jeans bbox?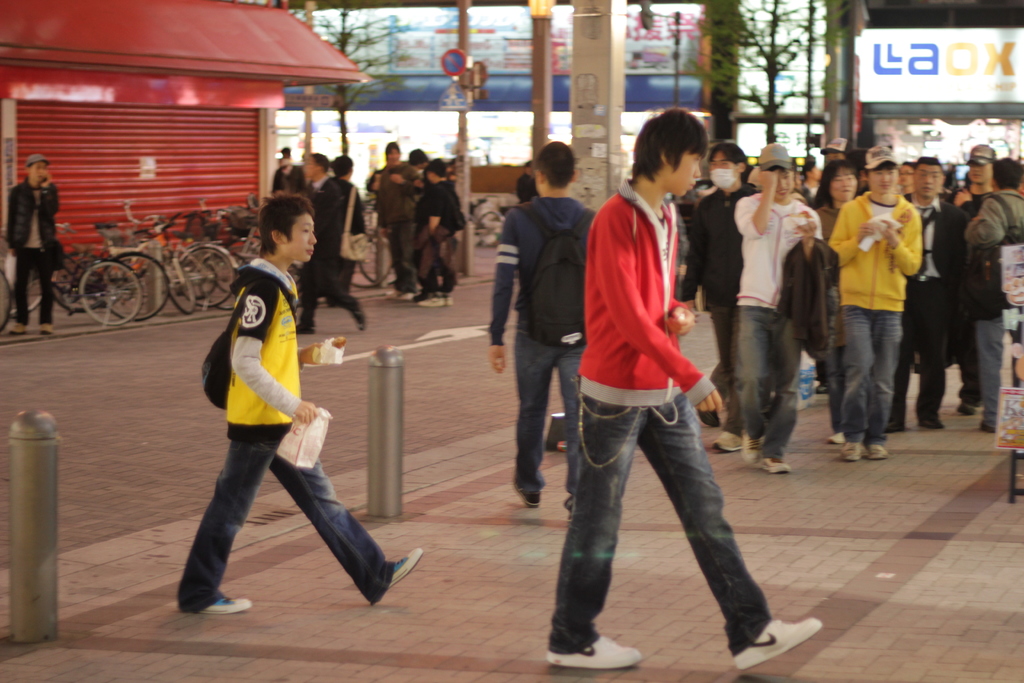
{"left": 710, "top": 296, "right": 737, "bottom": 417}
